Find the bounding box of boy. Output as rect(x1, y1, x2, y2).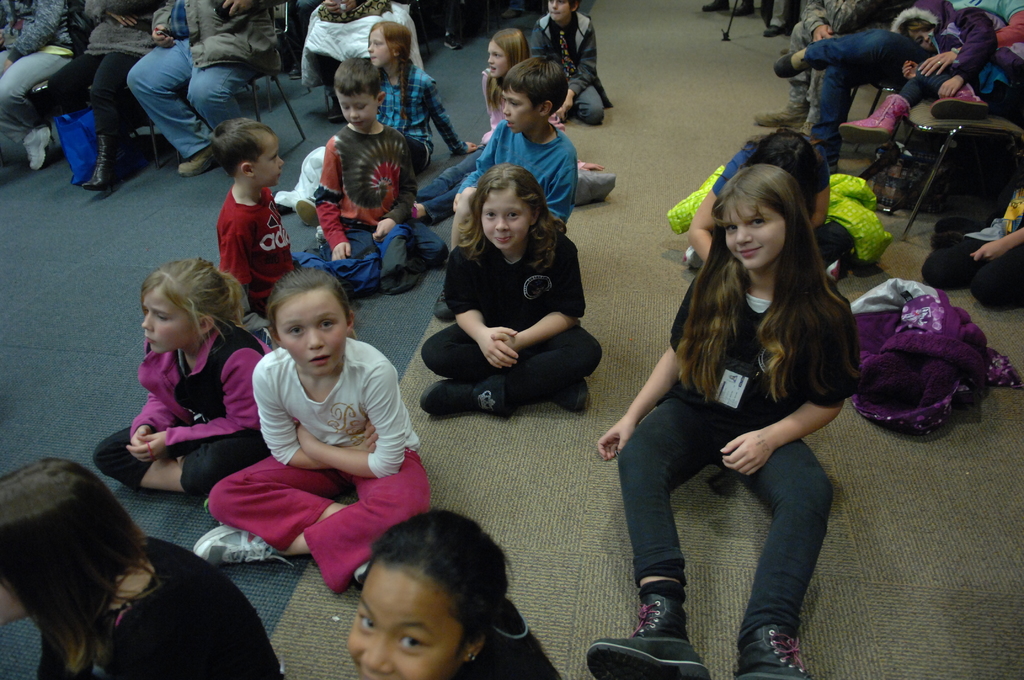
rect(317, 51, 456, 291).
